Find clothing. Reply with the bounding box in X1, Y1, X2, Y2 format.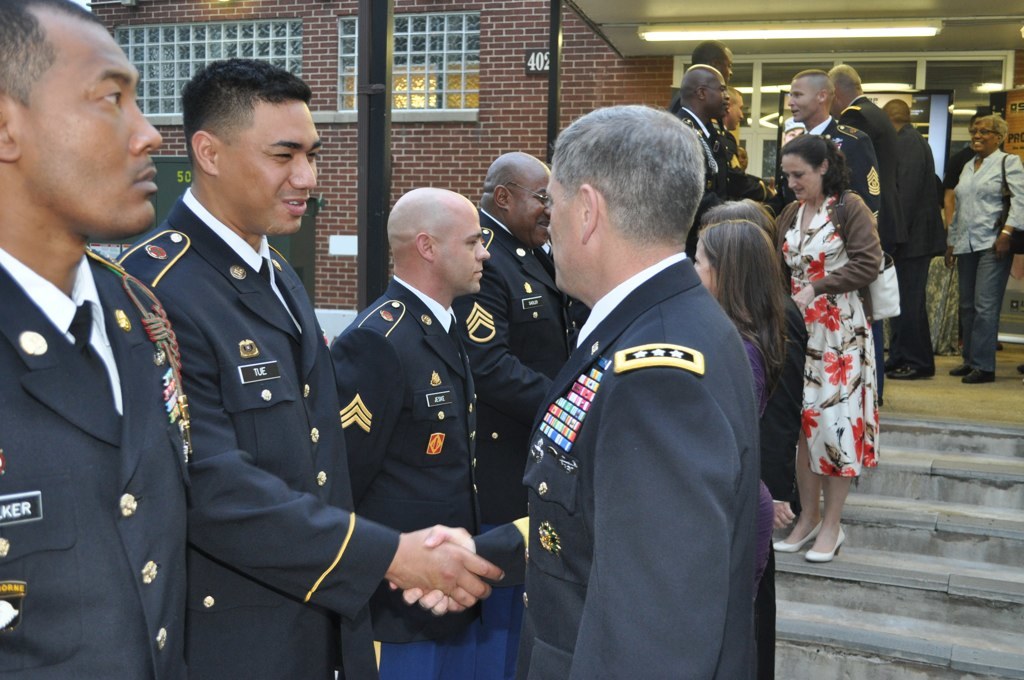
69, 174, 394, 664.
